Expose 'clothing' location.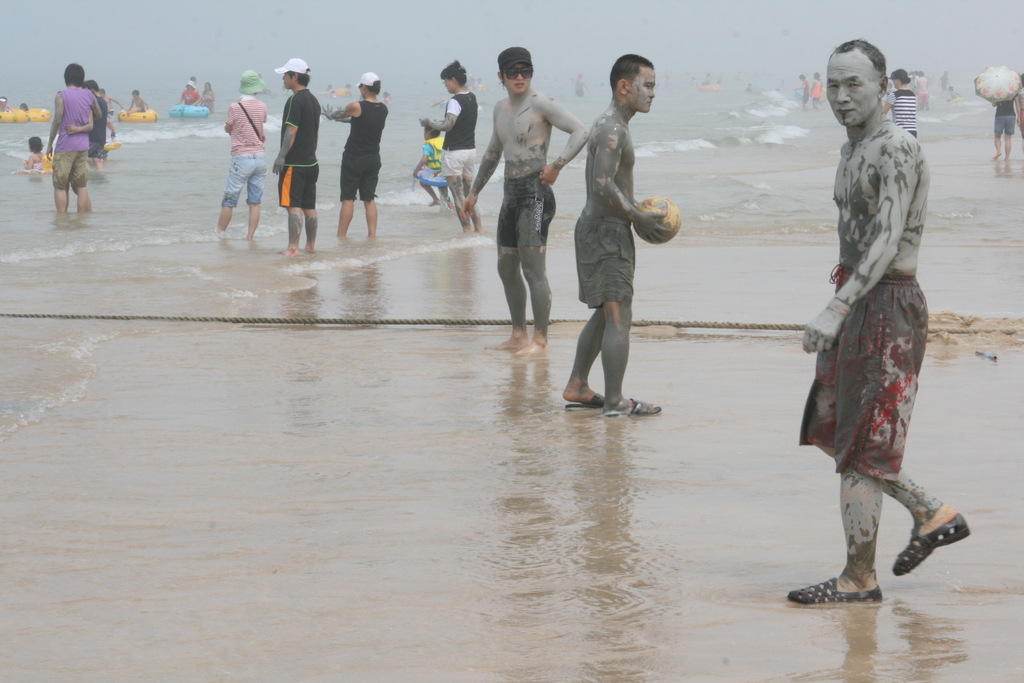
Exposed at select_region(812, 81, 819, 98).
